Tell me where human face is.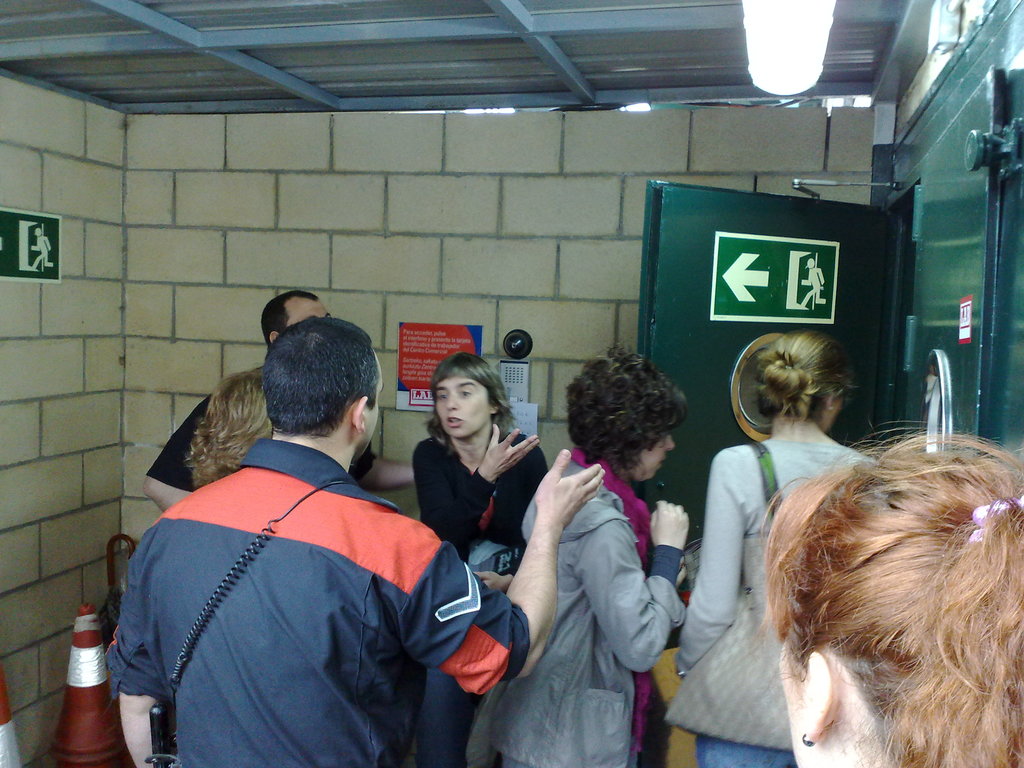
human face is at <bbox>828, 396, 844, 428</bbox>.
